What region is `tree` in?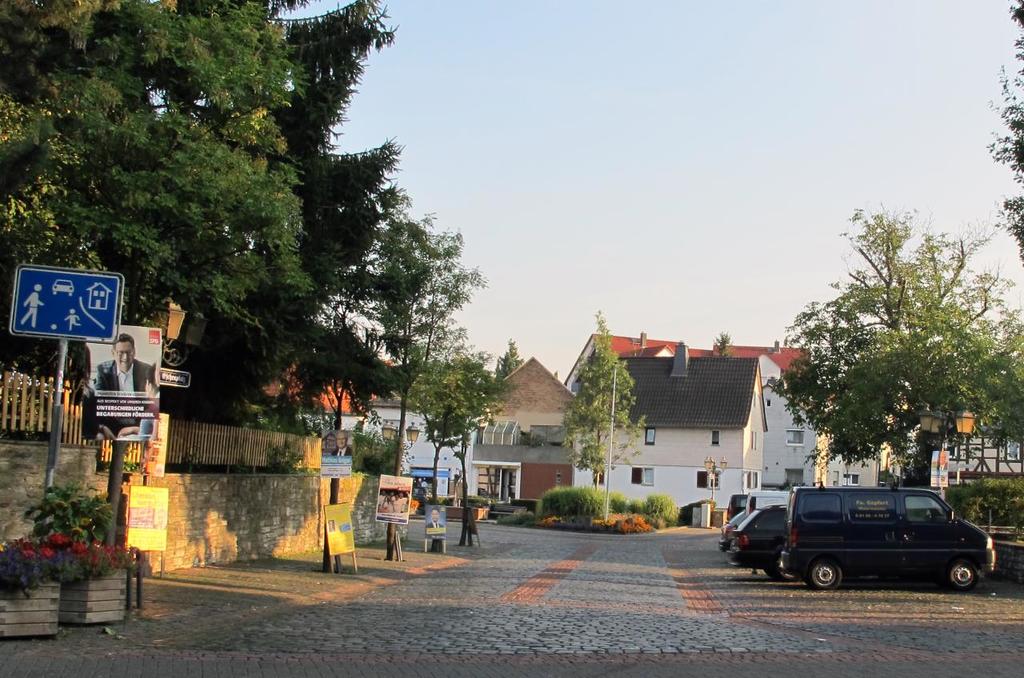
(354,207,484,477).
